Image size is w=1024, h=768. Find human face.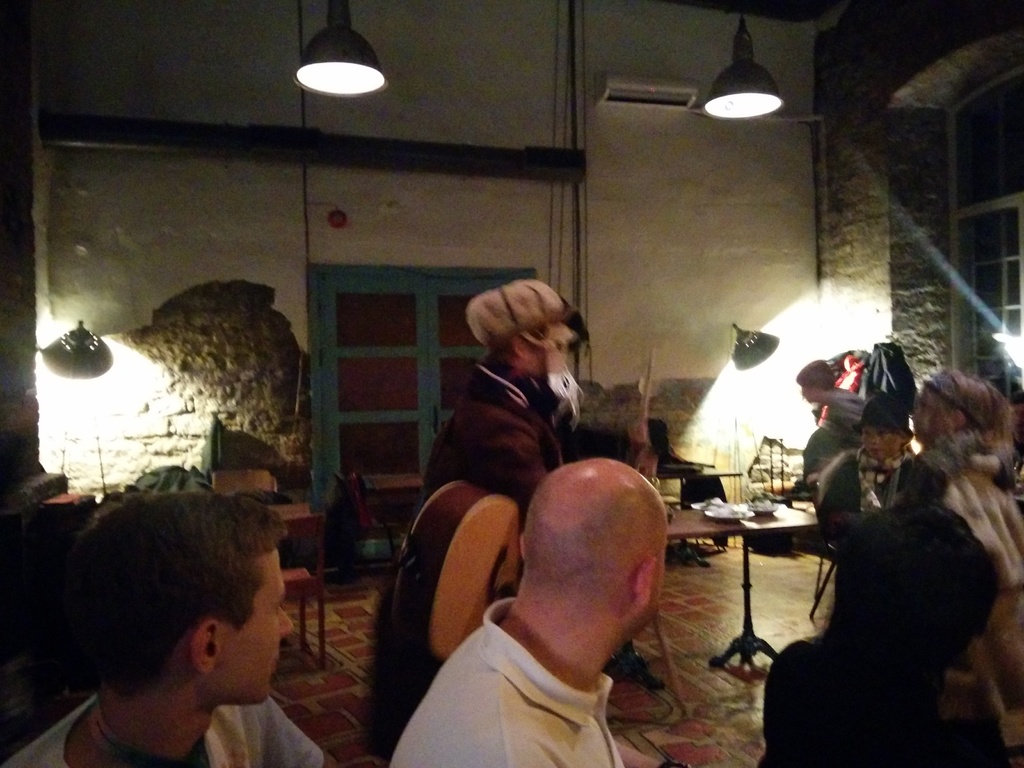
pyautogui.locateOnScreen(214, 552, 296, 707).
